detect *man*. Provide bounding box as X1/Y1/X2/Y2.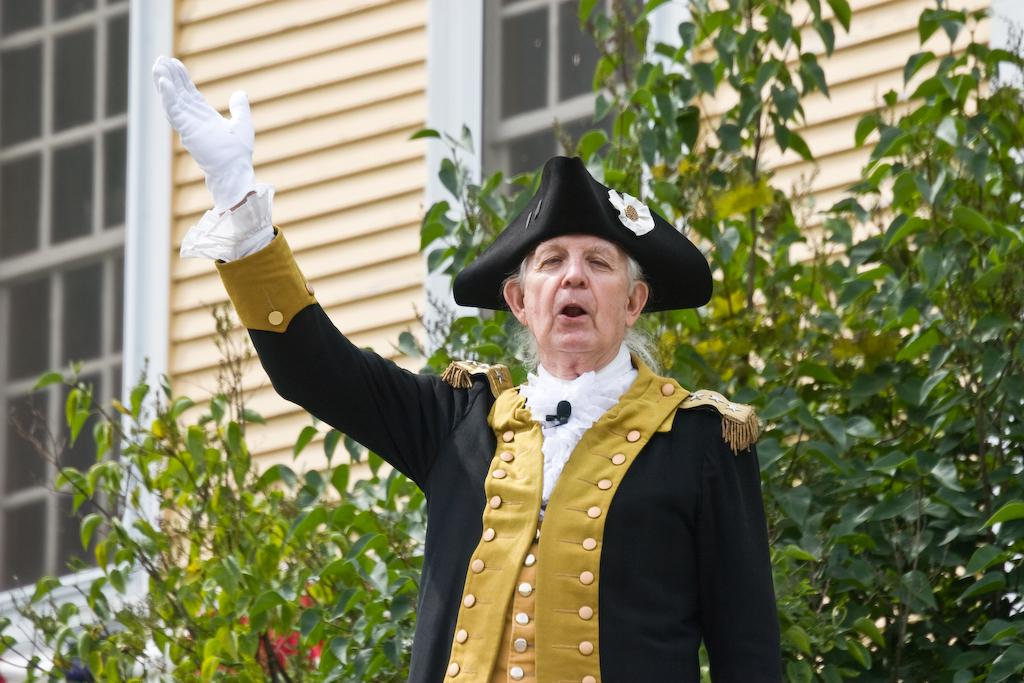
149/53/792/682.
